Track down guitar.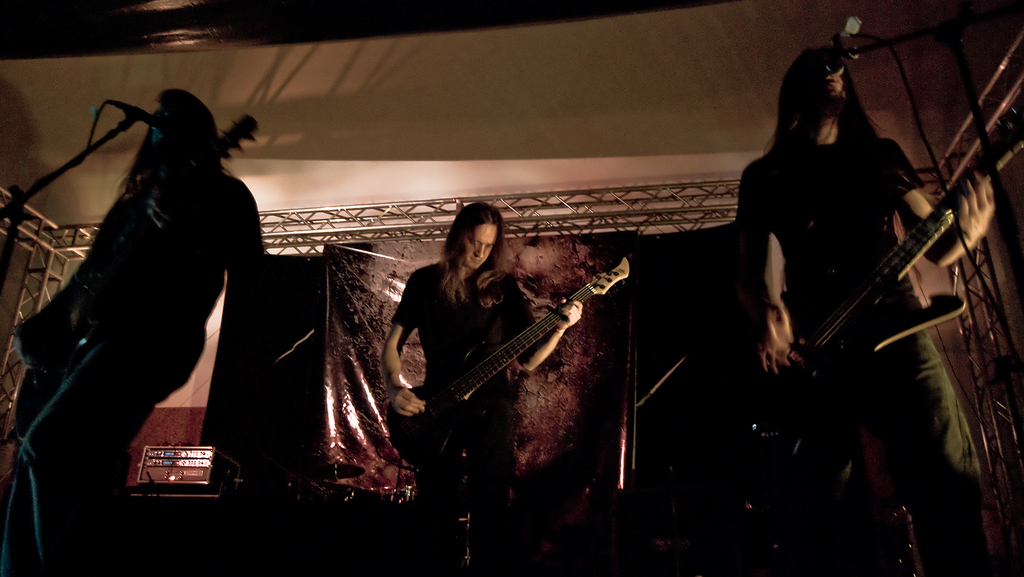
Tracked to rect(383, 256, 626, 482).
